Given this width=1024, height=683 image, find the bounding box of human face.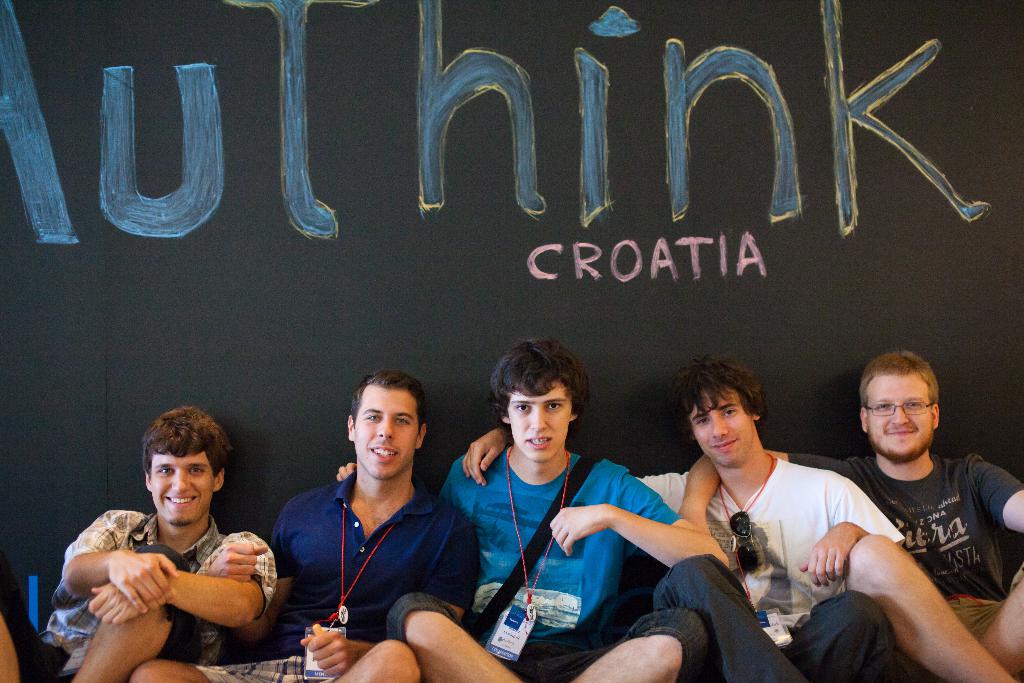
left=687, top=383, right=755, bottom=474.
